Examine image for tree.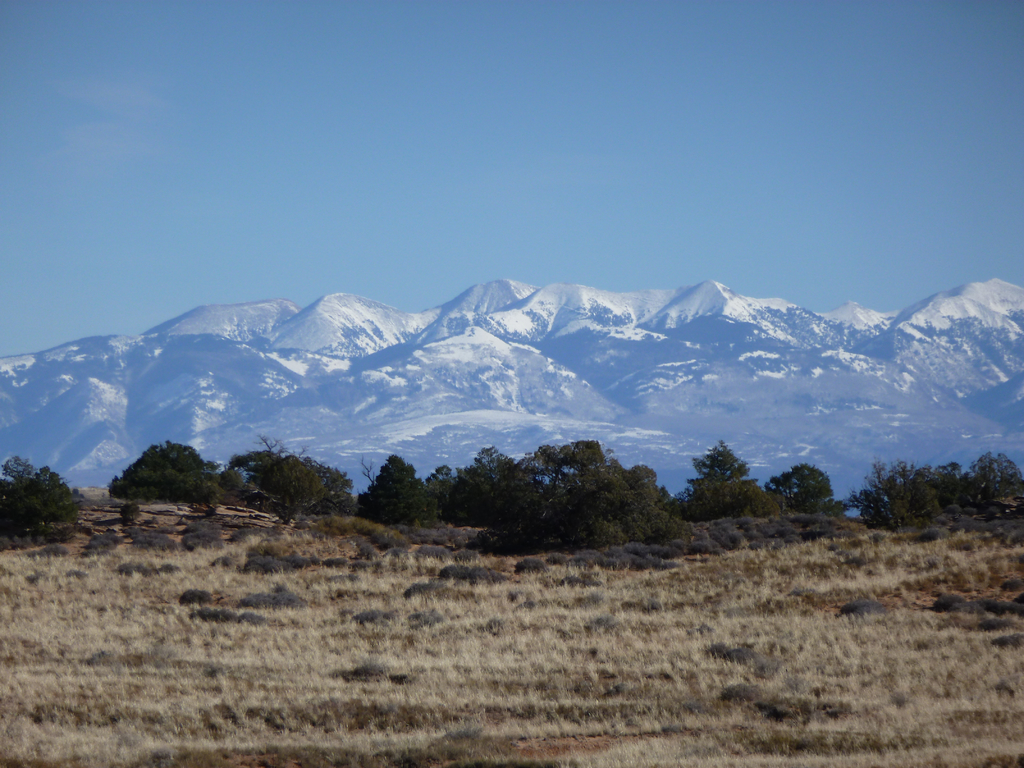
Examination result: (x1=235, y1=445, x2=364, y2=525).
